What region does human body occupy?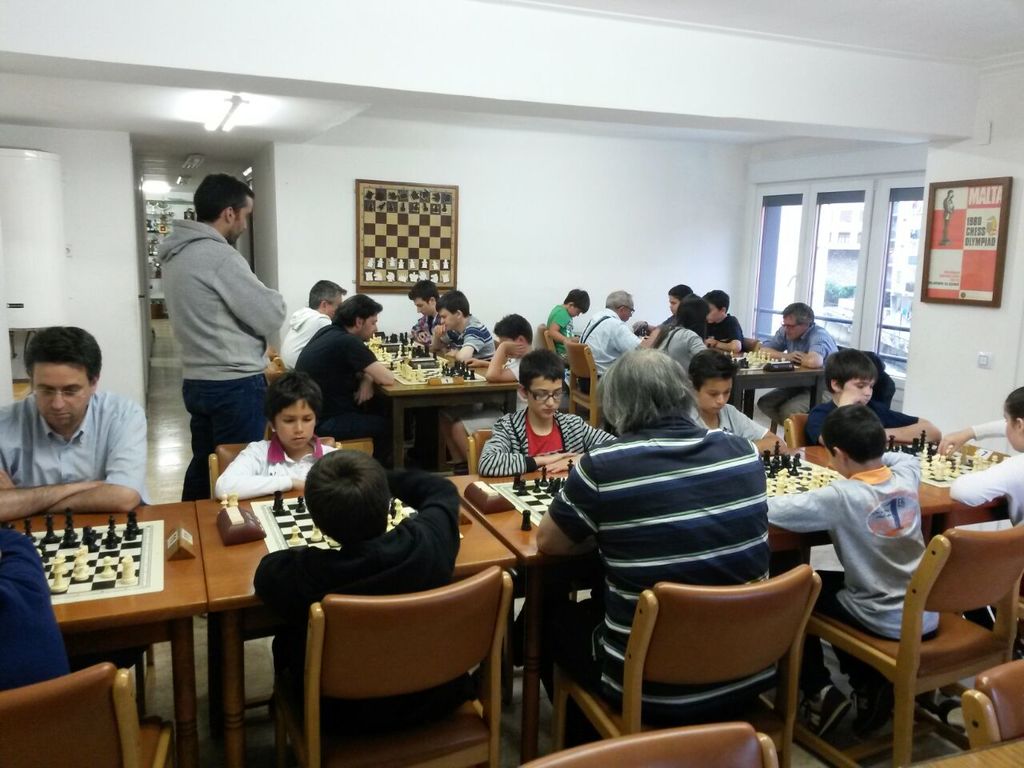
479, 348, 613, 474.
